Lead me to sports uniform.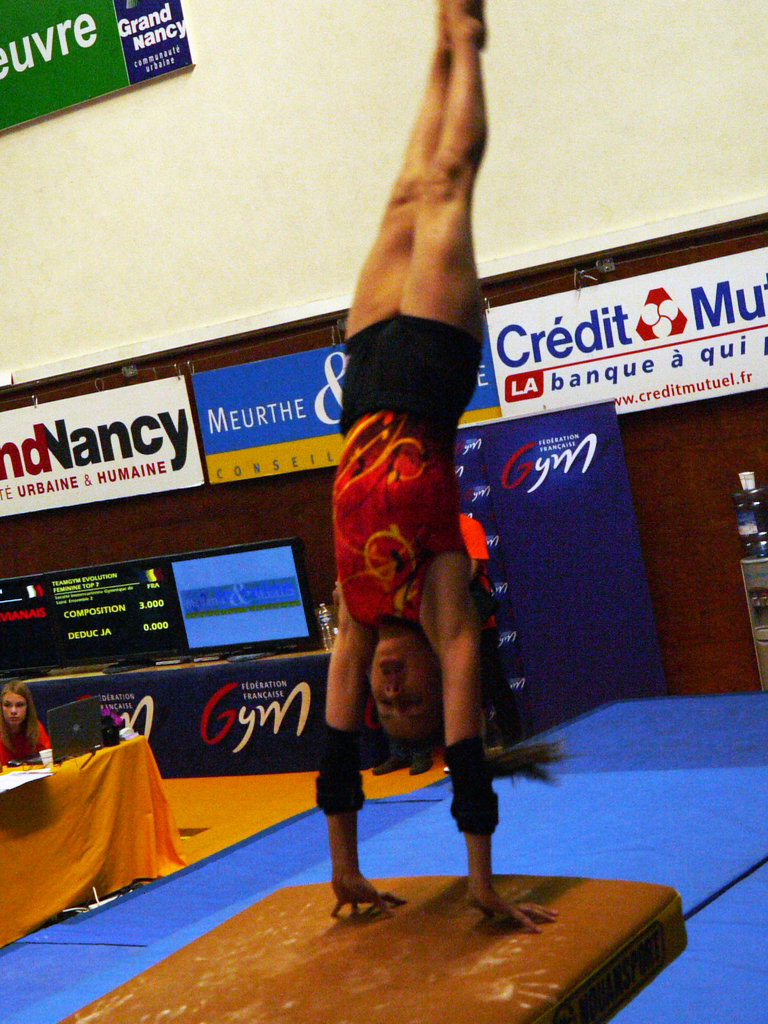
Lead to [x1=328, y1=311, x2=481, y2=626].
